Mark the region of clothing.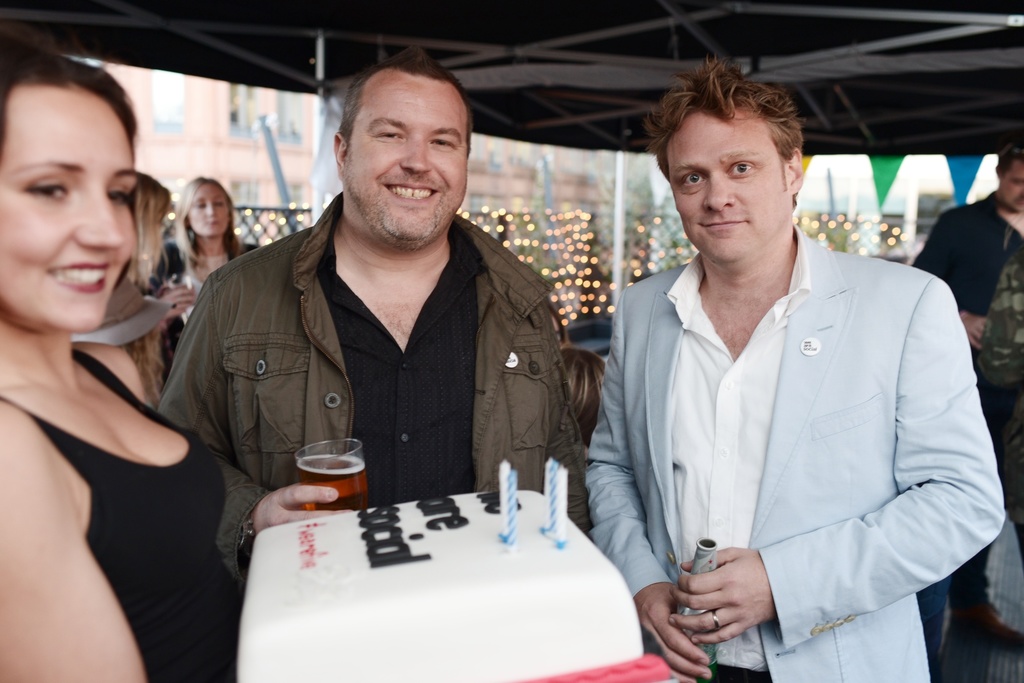
Region: box=[0, 341, 250, 681].
